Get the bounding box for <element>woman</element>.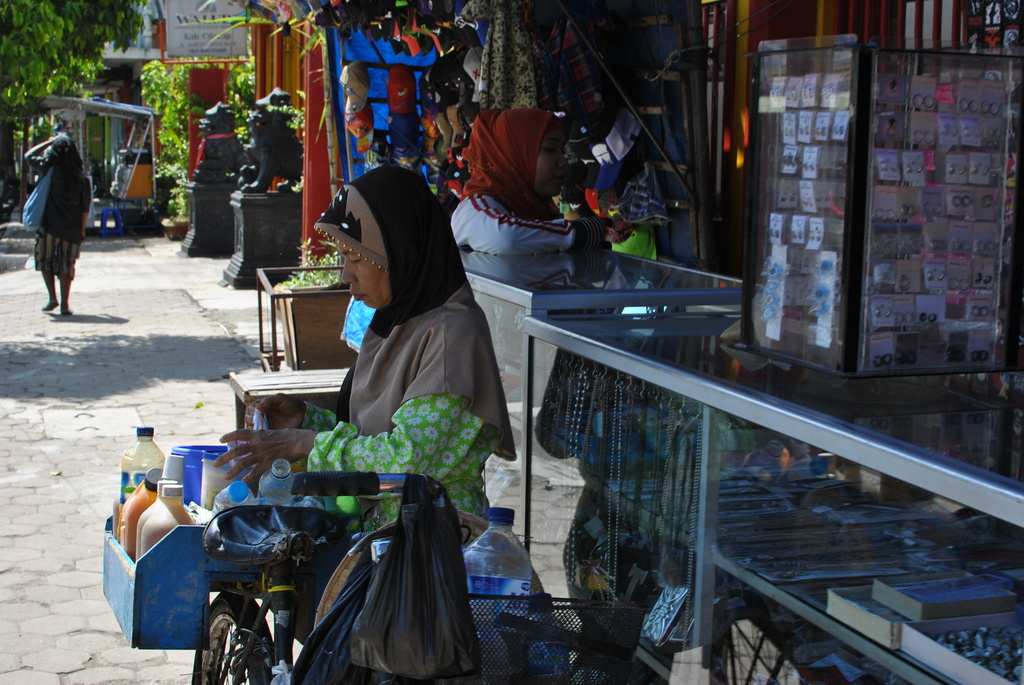
300/150/513/572.
